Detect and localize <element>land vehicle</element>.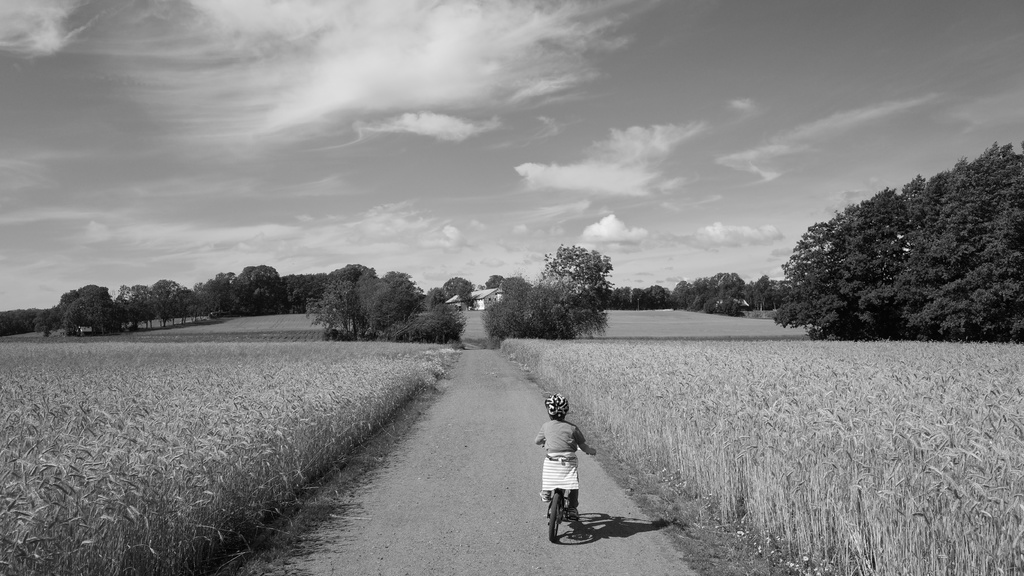
Localized at BBox(534, 440, 595, 546).
